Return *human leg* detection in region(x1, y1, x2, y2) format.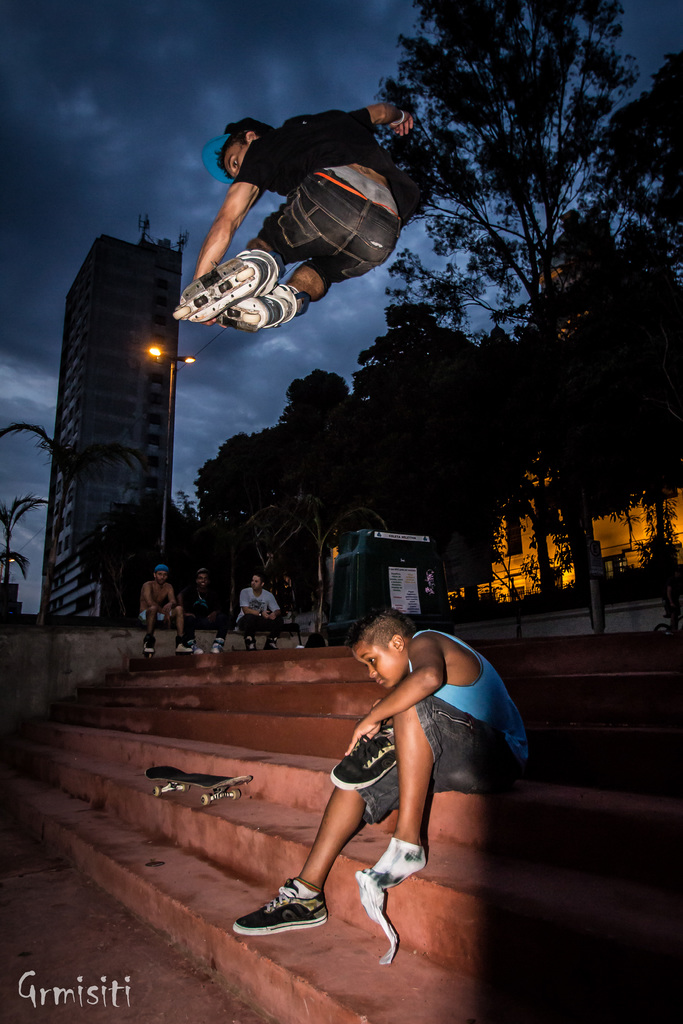
region(377, 689, 504, 881).
